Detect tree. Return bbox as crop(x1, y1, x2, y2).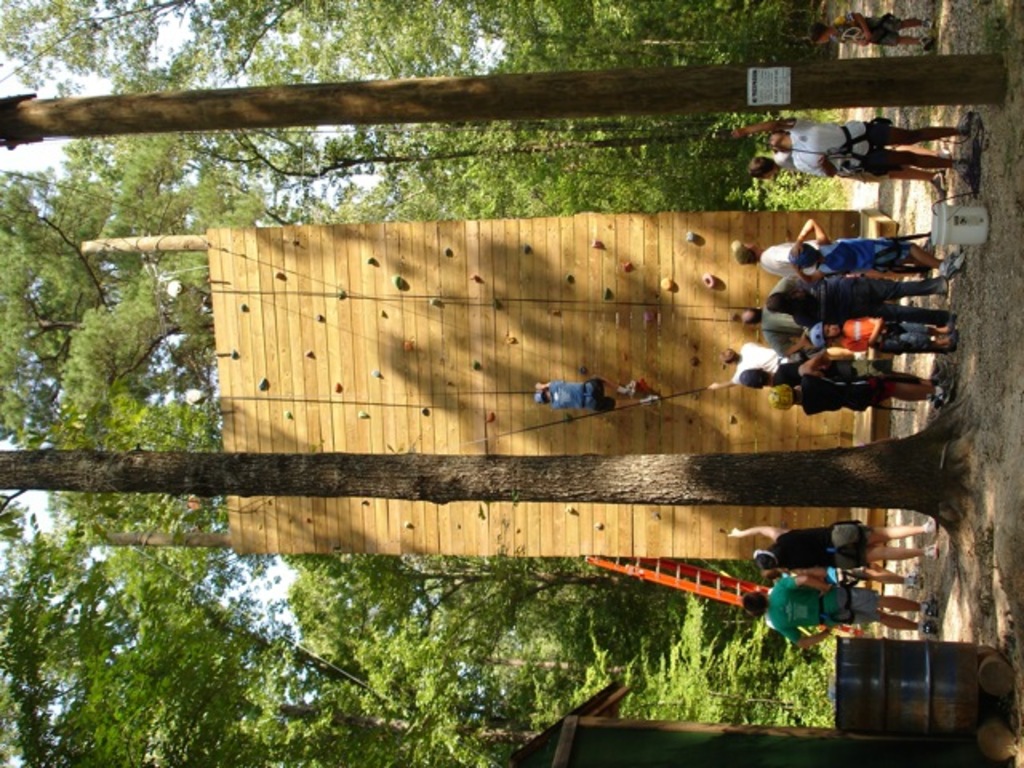
crop(0, 512, 626, 766).
